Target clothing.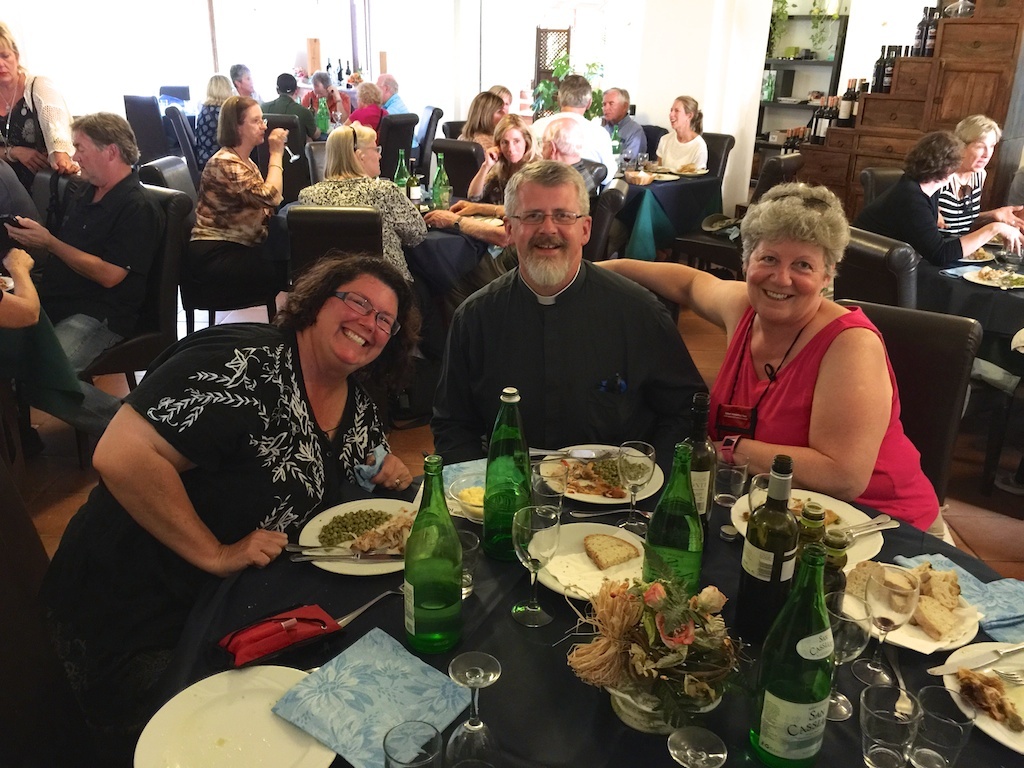
Target region: {"x1": 297, "y1": 90, "x2": 351, "y2": 122}.
